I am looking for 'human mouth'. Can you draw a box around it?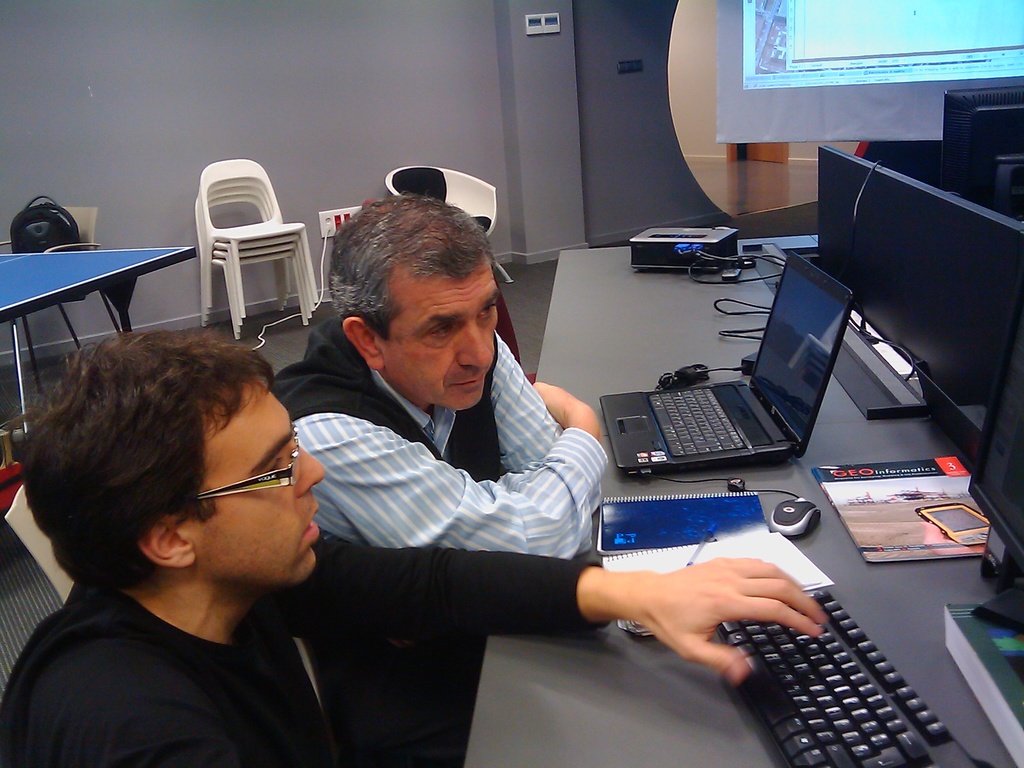
Sure, the bounding box is l=301, t=509, r=320, b=536.
